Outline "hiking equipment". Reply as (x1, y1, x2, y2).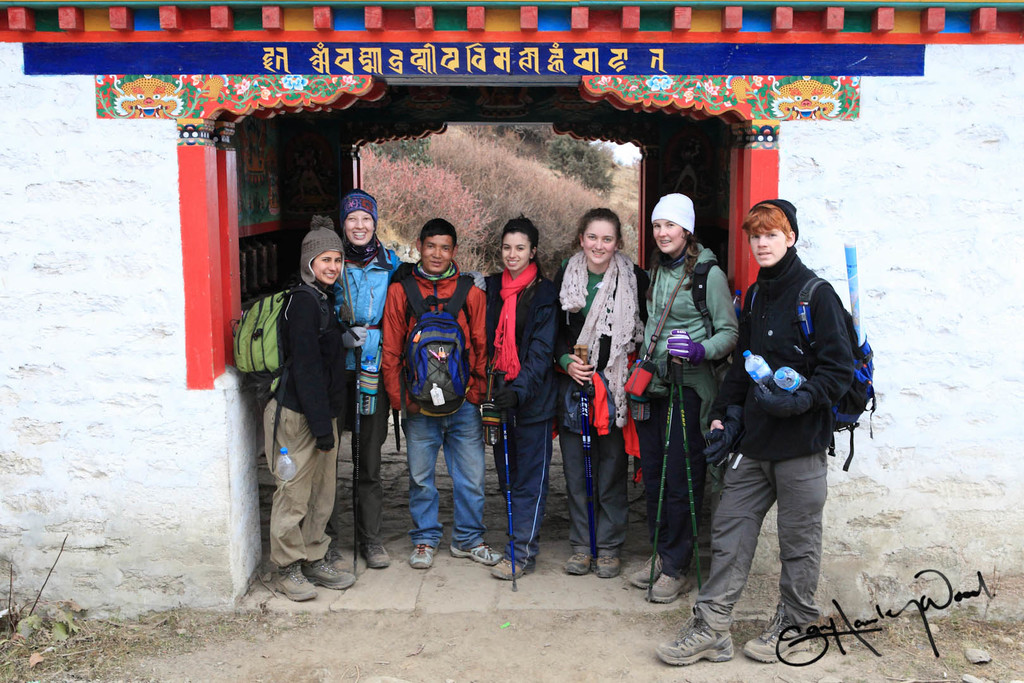
(572, 347, 592, 569).
